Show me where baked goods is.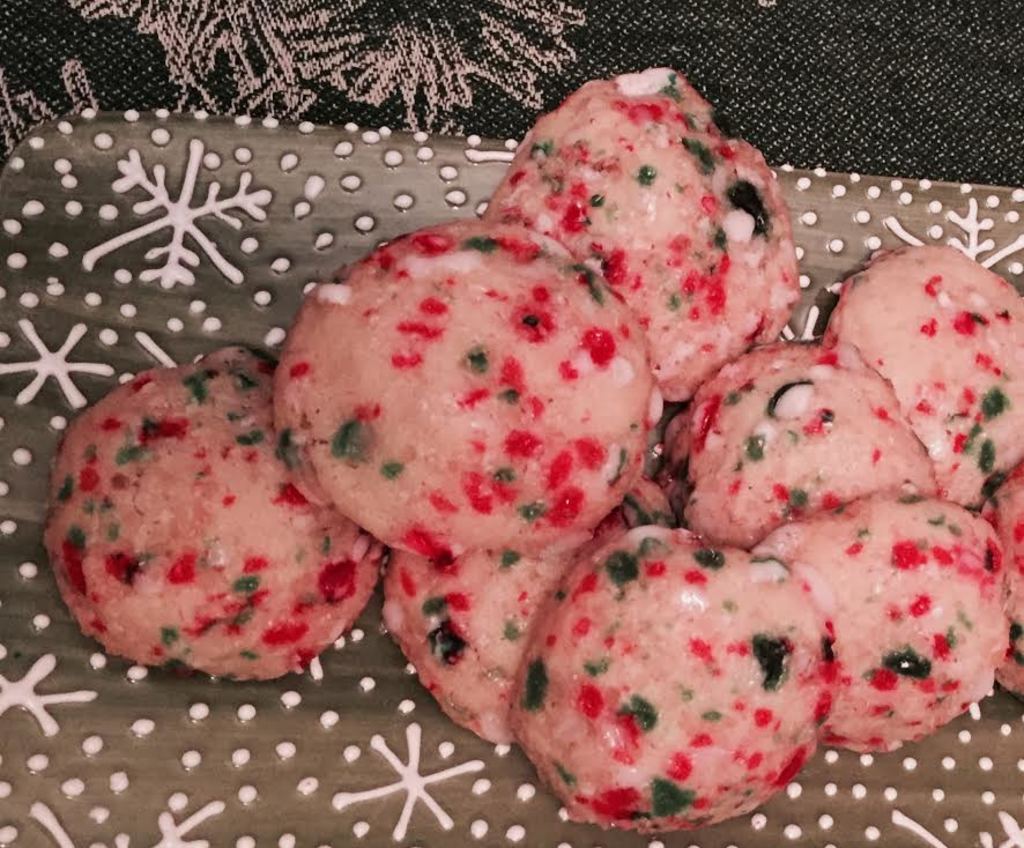
baked goods is at Rect(265, 220, 660, 566).
